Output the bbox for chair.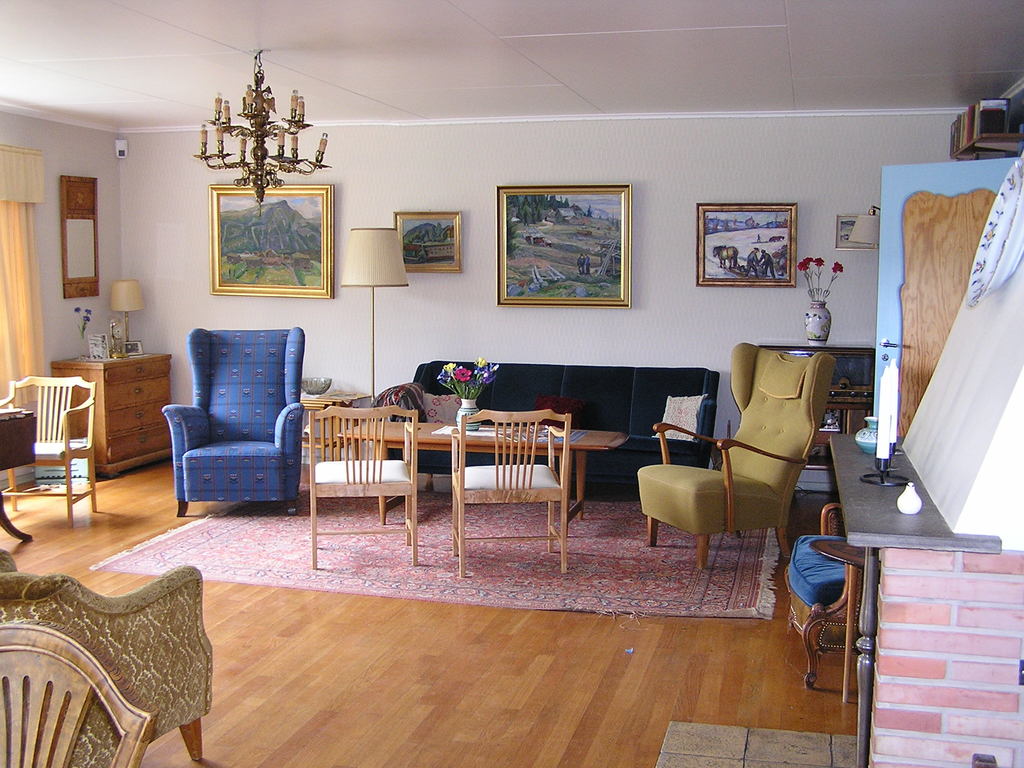
310:401:423:563.
